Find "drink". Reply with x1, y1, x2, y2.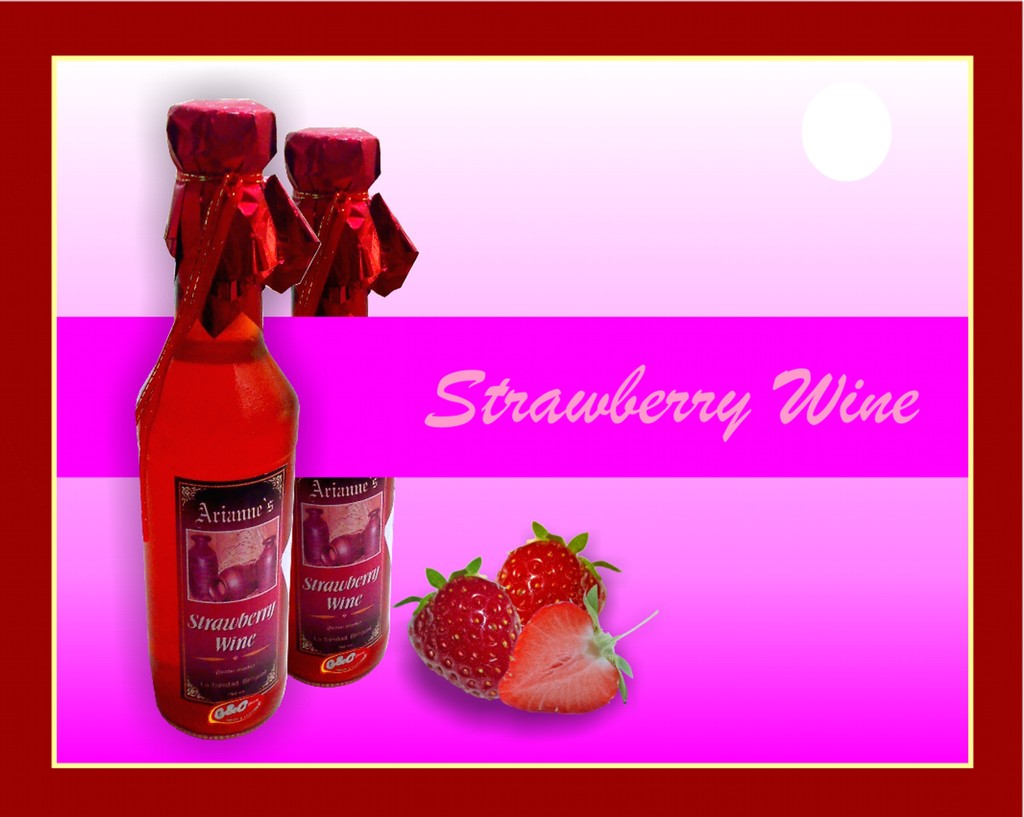
134, 260, 295, 737.
